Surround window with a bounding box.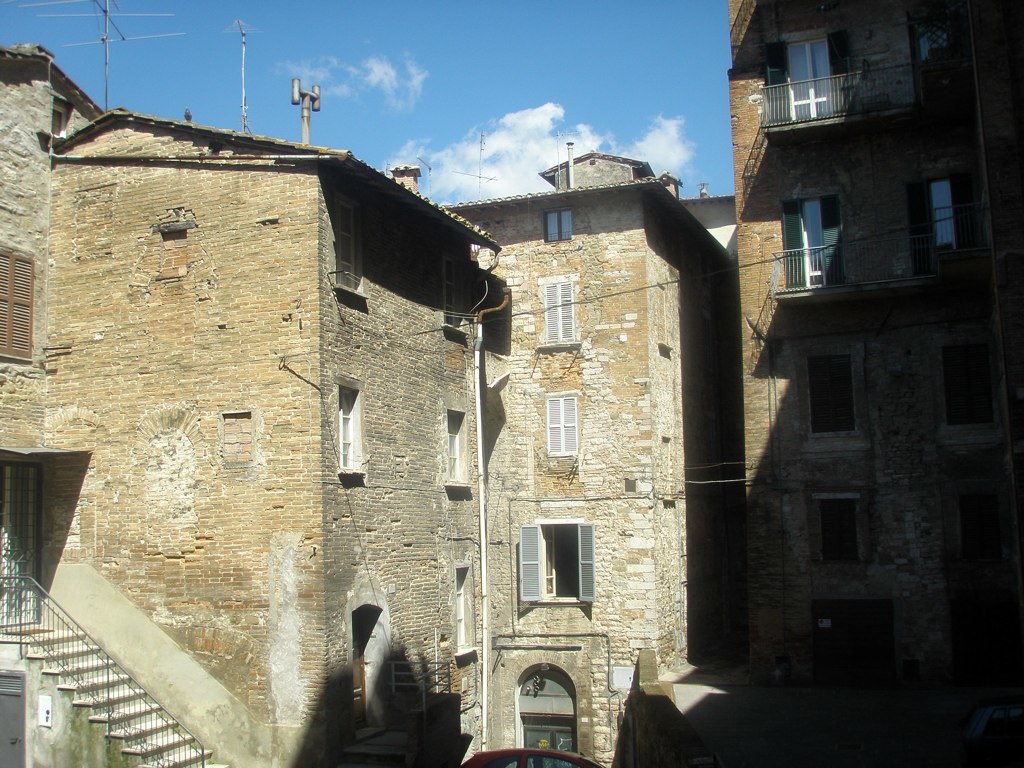
<bbox>520, 519, 594, 604</bbox>.
